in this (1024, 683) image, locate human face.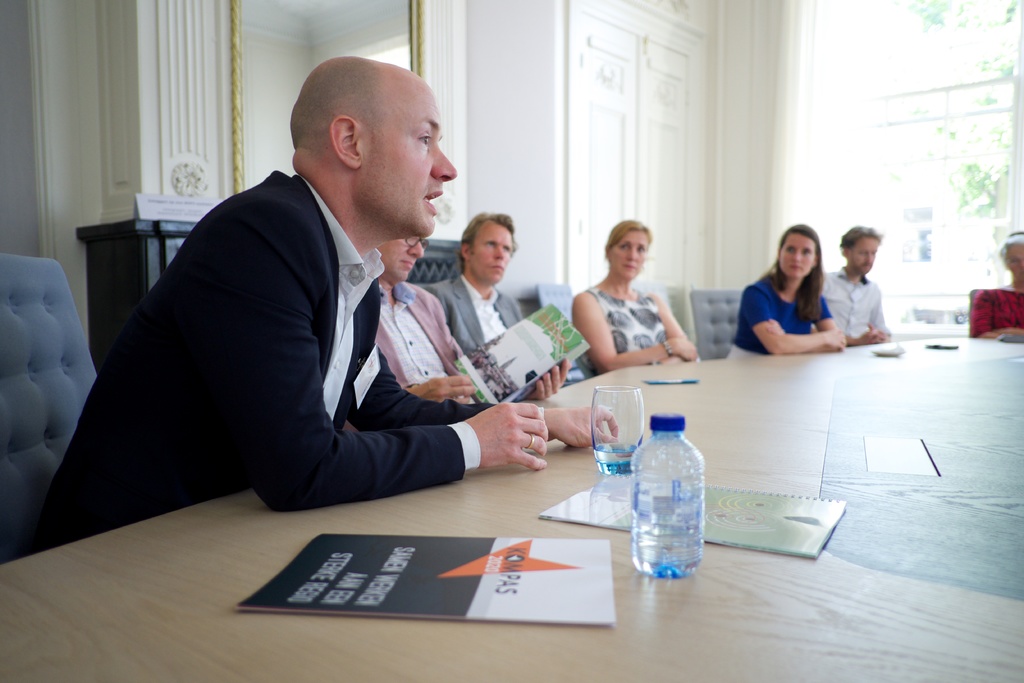
Bounding box: 846, 237, 877, 276.
